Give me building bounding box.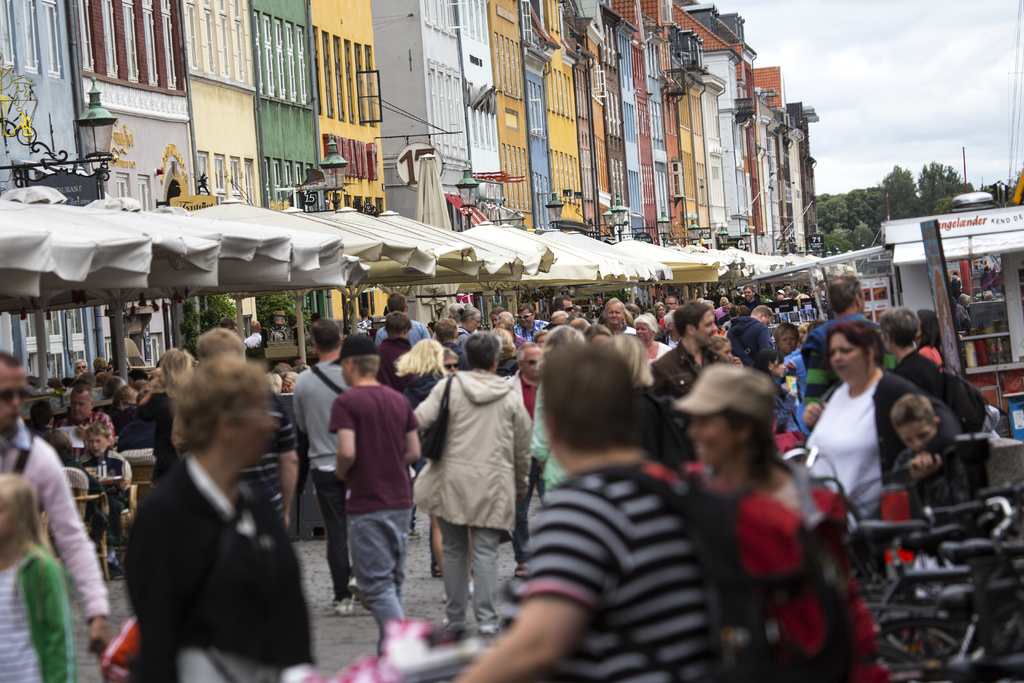
(x1=489, y1=0, x2=539, y2=238).
